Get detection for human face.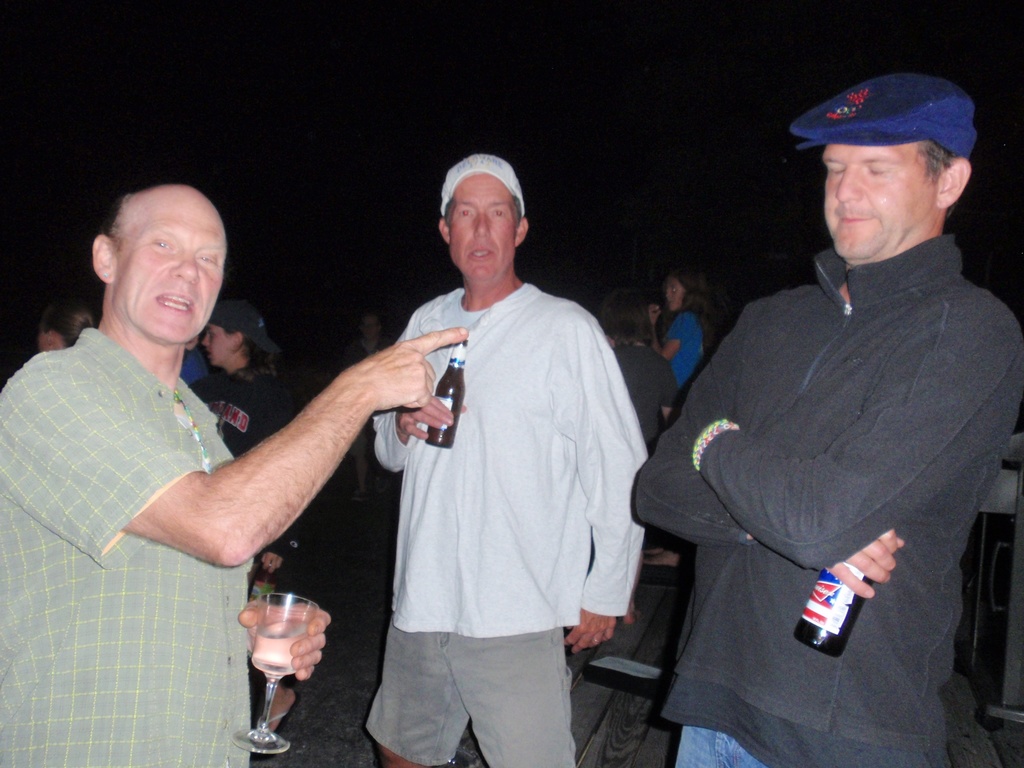
Detection: 201 328 241 362.
